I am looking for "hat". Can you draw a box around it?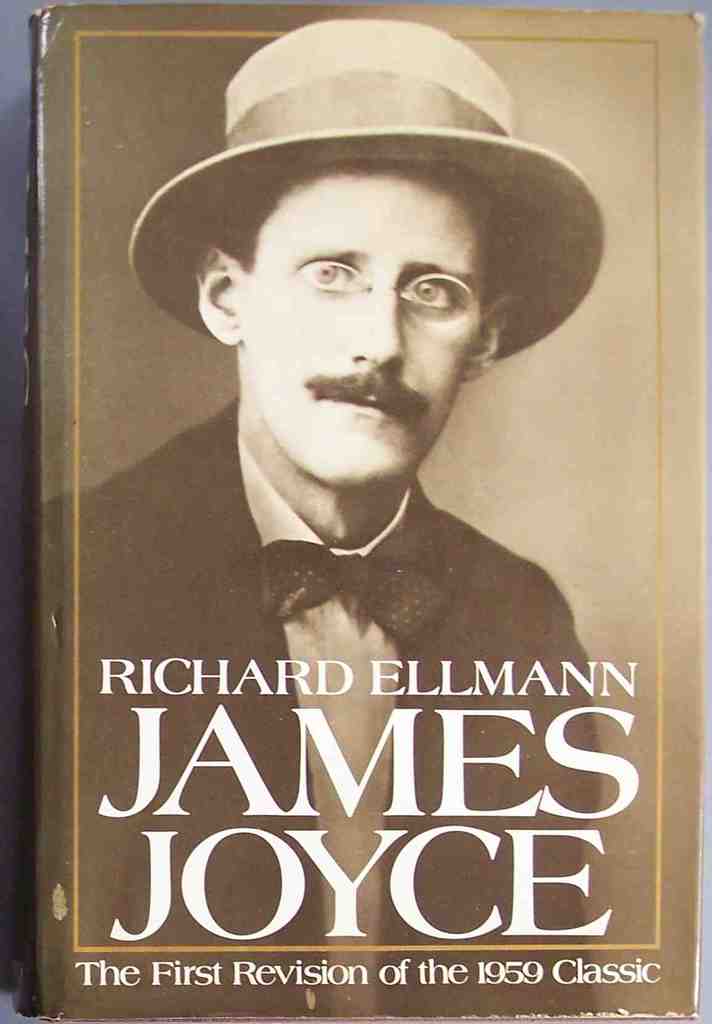
Sure, the bounding box is BBox(129, 13, 606, 360).
